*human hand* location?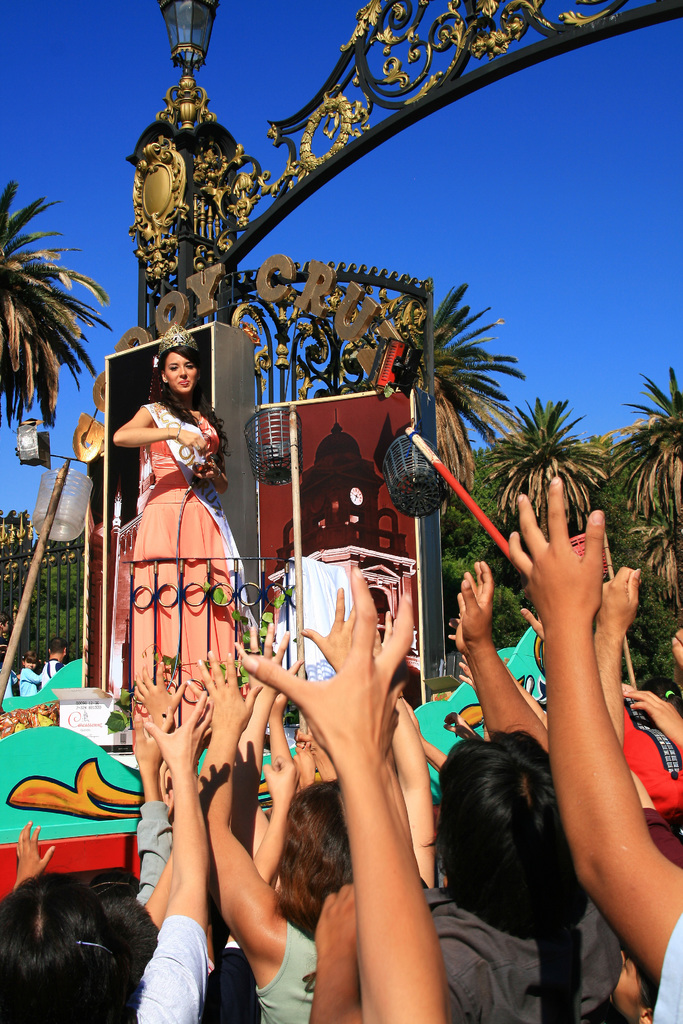
box=[239, 564, 413, 772]
